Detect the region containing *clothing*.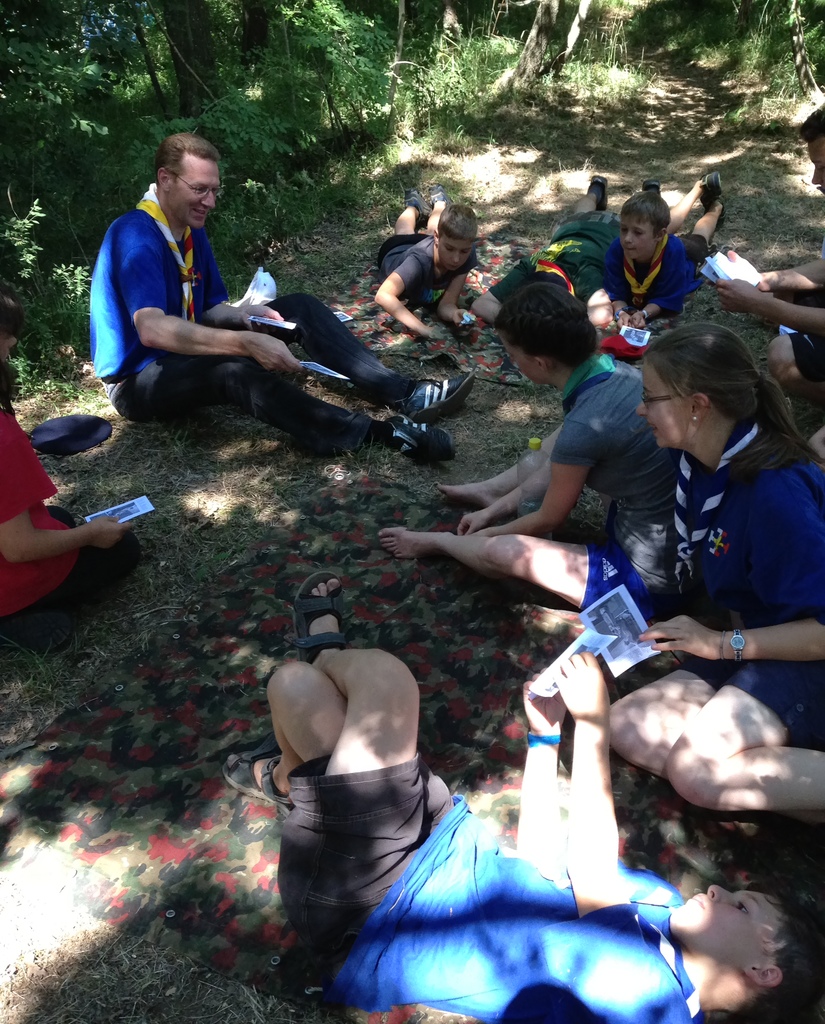
pyautogui.locateOnScreen(92, 185, 426, 449).
